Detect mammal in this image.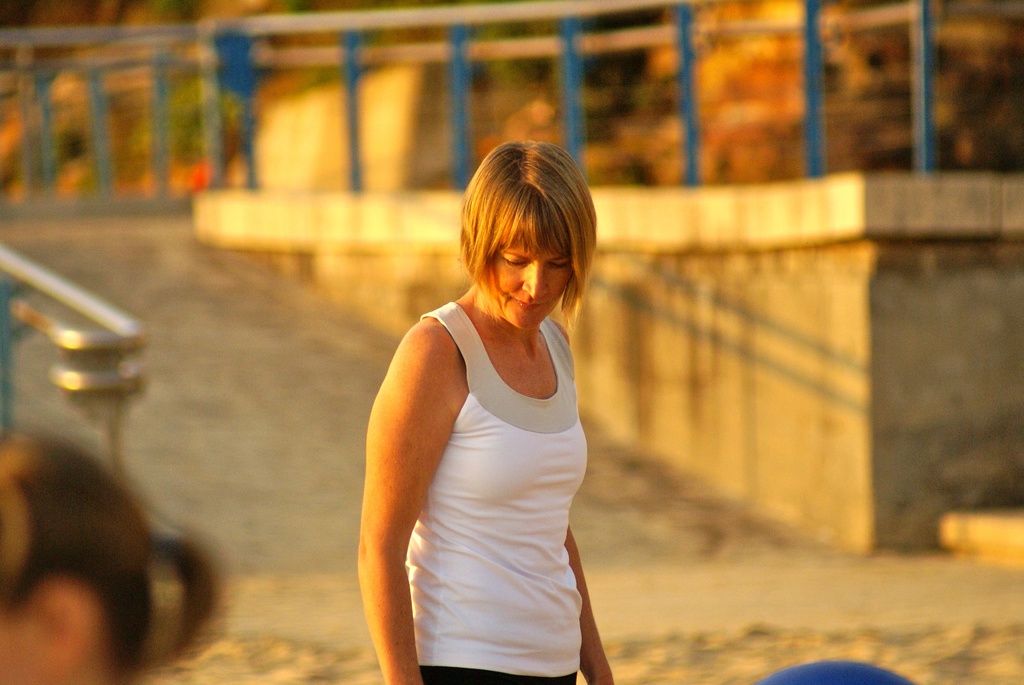
Detection: bbox(374, 141, 632, 618).
